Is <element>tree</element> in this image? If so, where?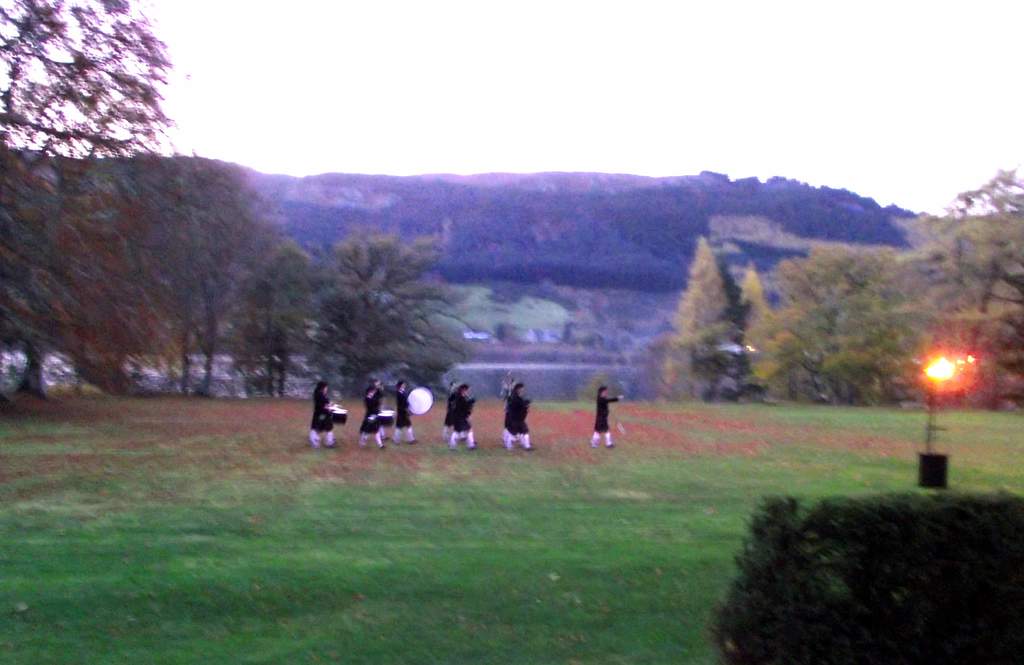
Yes, at bbox(303, 241, 475, 391).
